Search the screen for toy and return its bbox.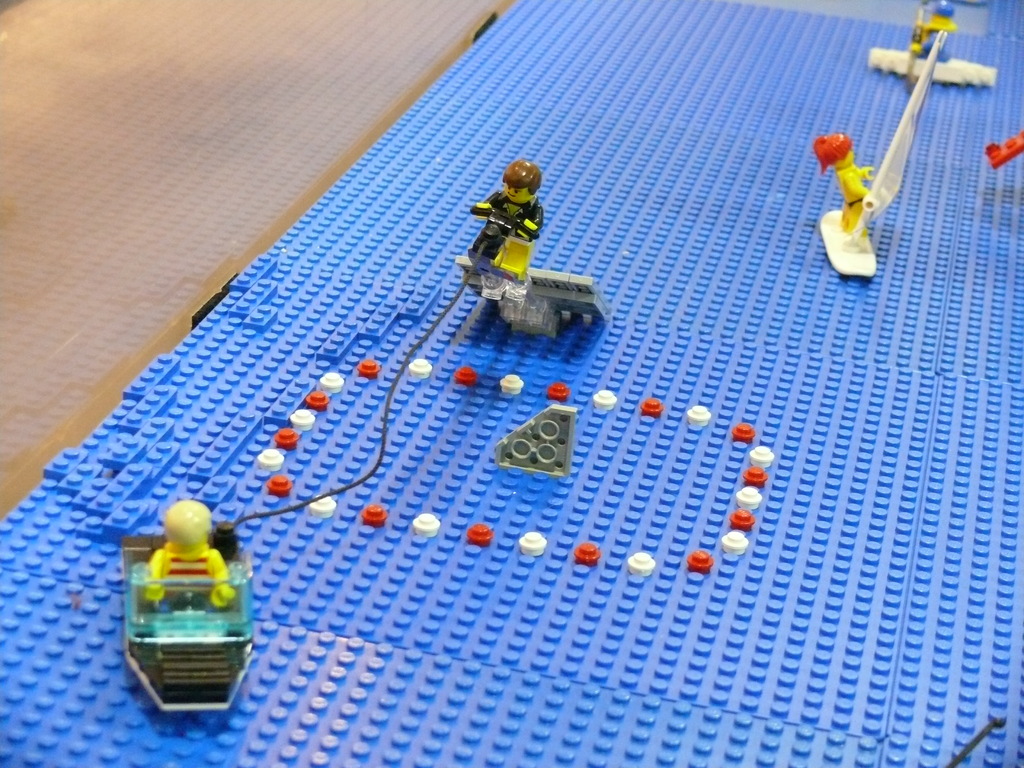
Found: bbox=[866, 0, 997, 90].
